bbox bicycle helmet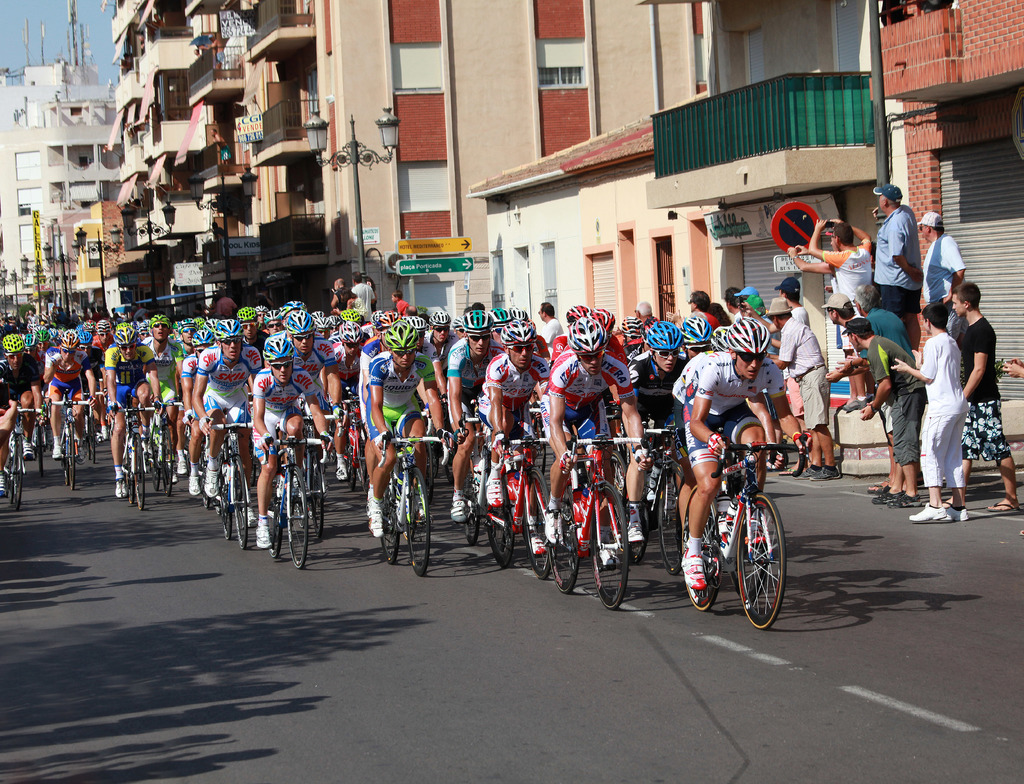
left=331, top=317, right=339, bottom=325
